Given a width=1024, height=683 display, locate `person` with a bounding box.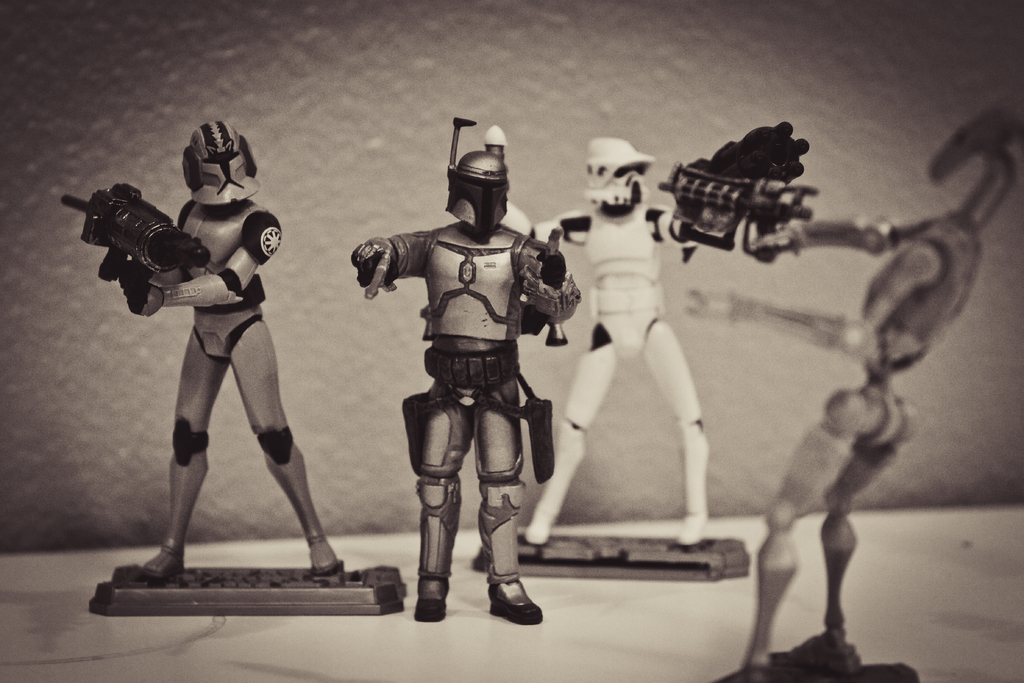
Located: (687,115,1023,677).
